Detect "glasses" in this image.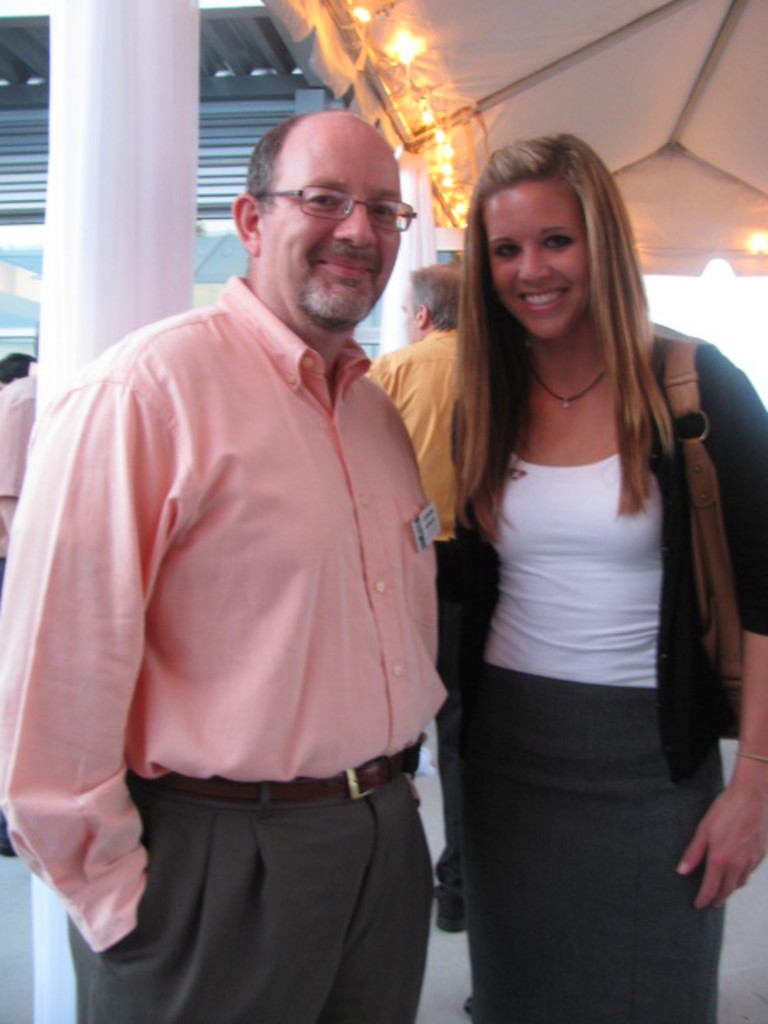
Detection: 270 173 421 222.
